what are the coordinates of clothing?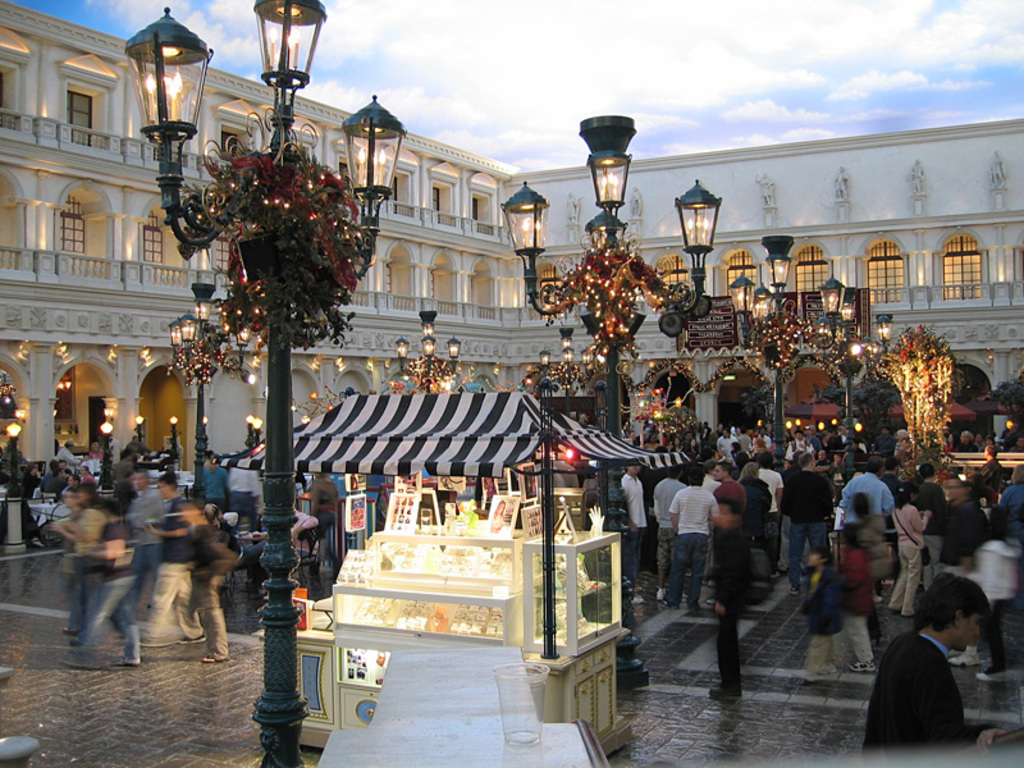
l=842, t=521, r=899, b=591.
